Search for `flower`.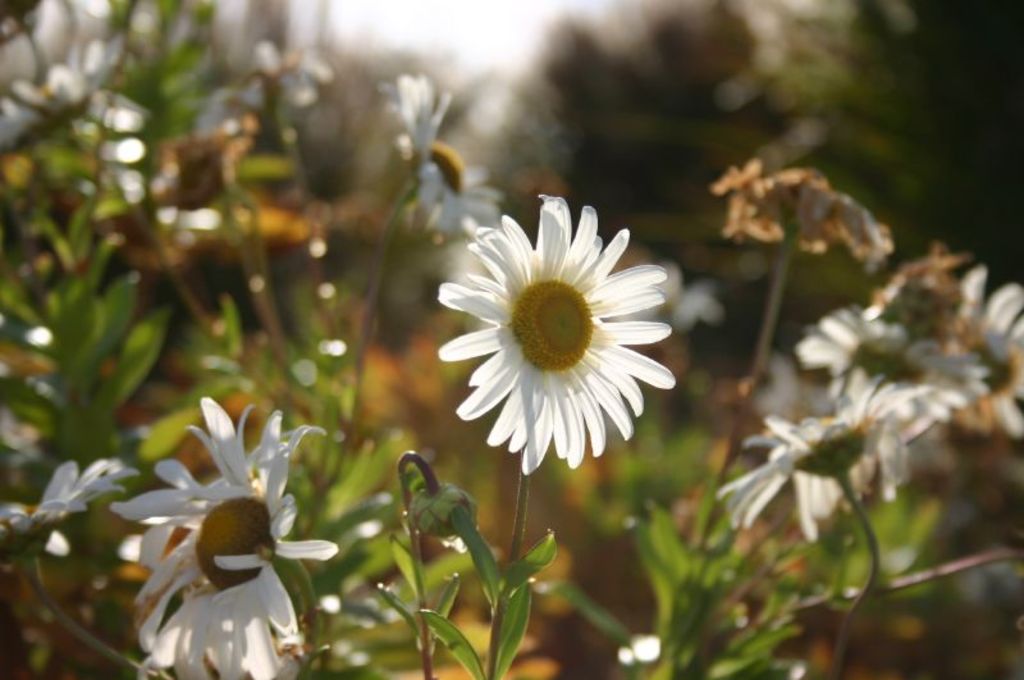
Found at 797,306,986,425.
